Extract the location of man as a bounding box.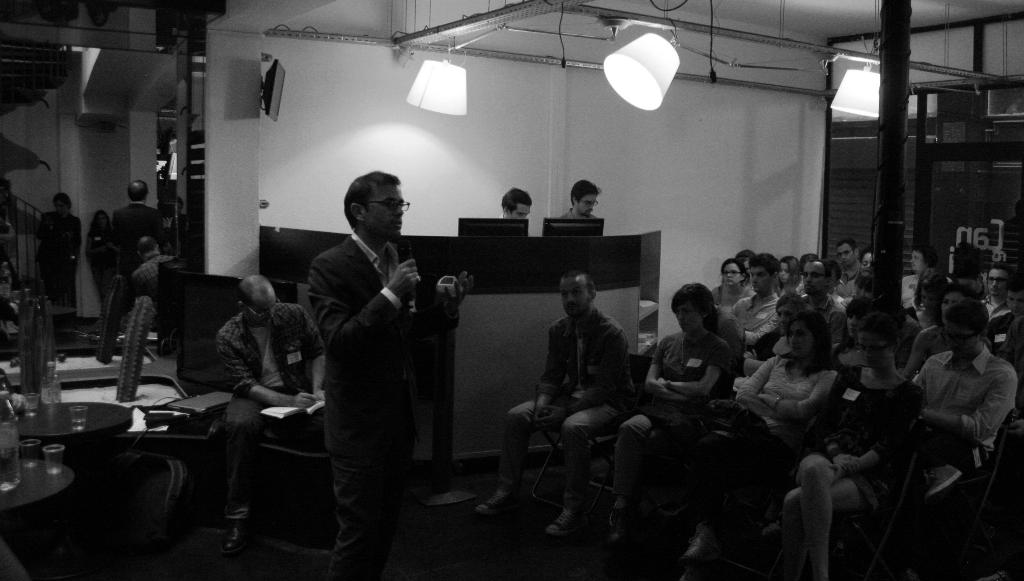
select_region(799, 258, 846, 309).
